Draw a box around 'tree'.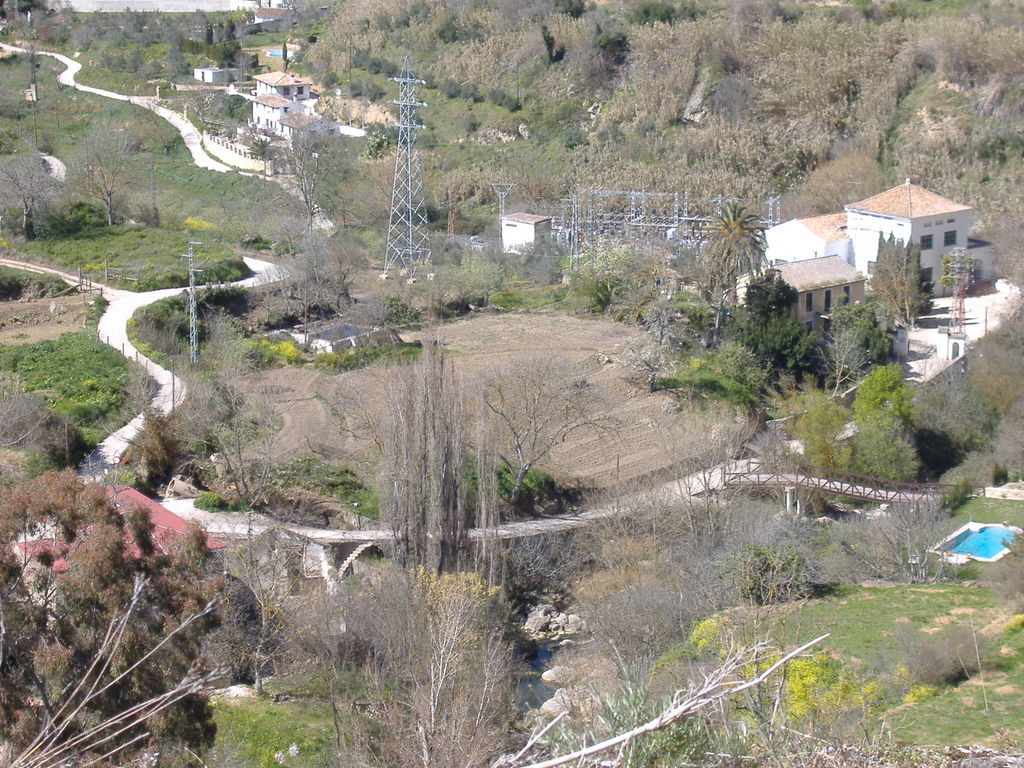
(x1=698, y1=198, x2=771, y2=305).
